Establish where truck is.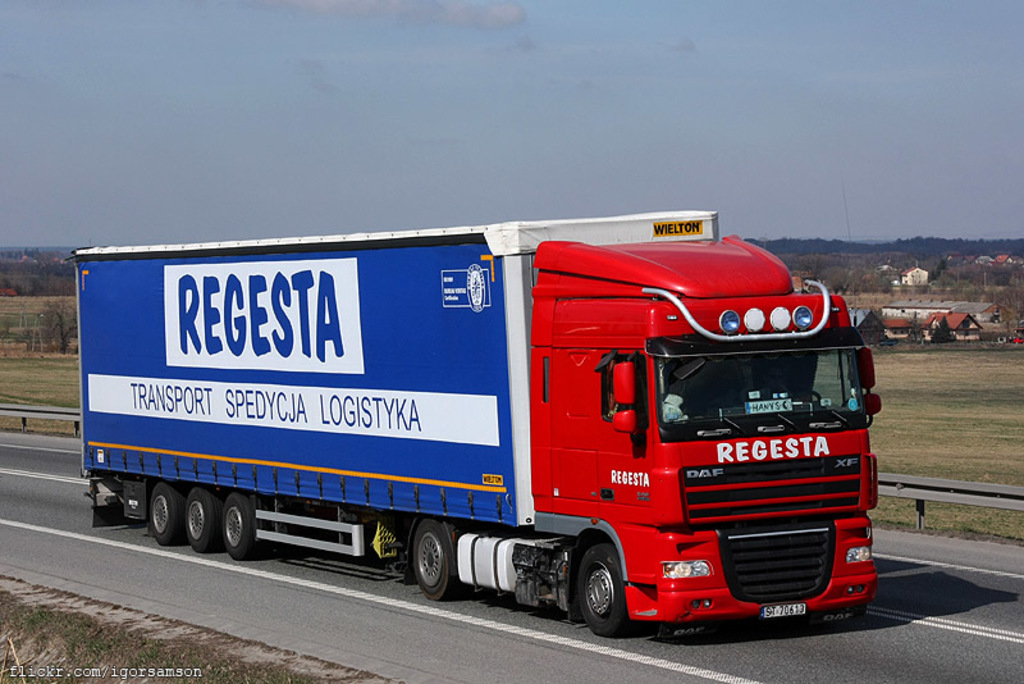
Established at <bbox>61, 208, 896, 640</bbox>.
